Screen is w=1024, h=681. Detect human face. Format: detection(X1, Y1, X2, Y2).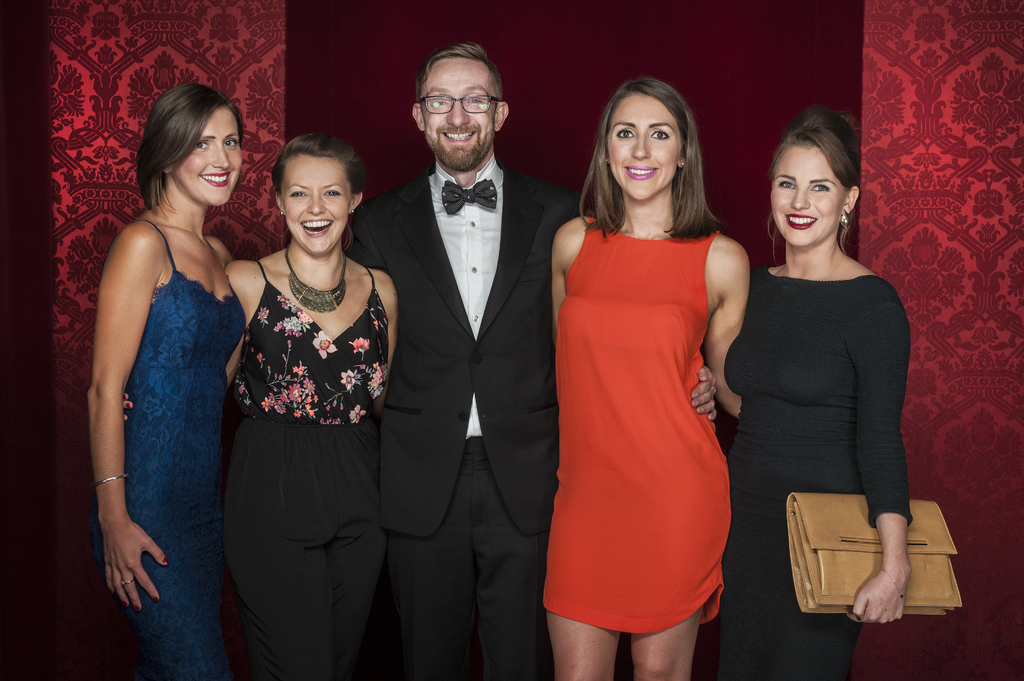
detection(172, 111, 241, 211).
